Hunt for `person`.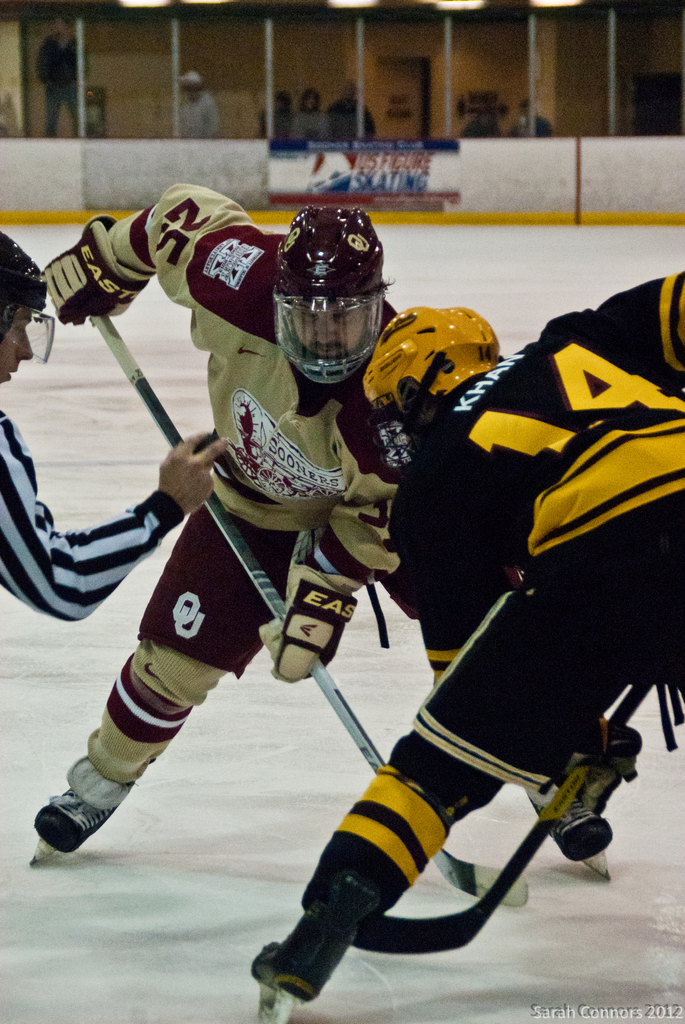
Hunted down at <box>240,264,624,984</box>.
